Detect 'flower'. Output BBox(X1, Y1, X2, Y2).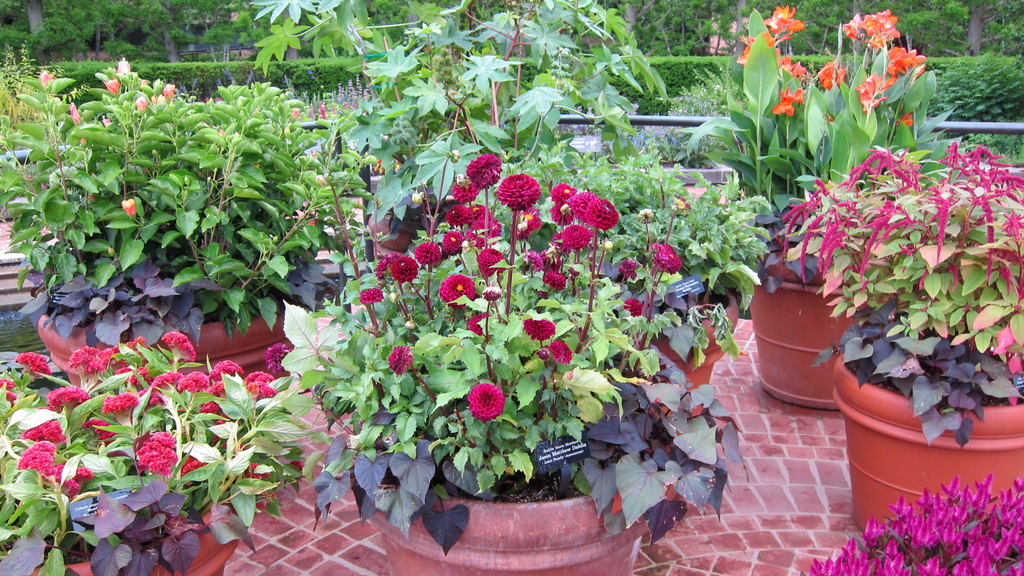
BBox(854, 76, 897, 115).
